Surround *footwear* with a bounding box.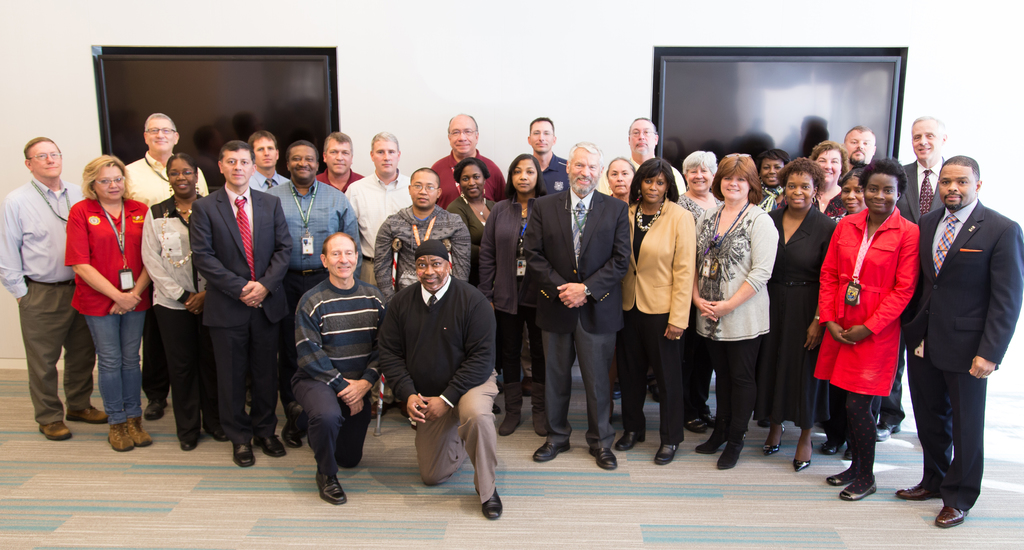
x1=893, y1=479, x2=951, y2=504.
